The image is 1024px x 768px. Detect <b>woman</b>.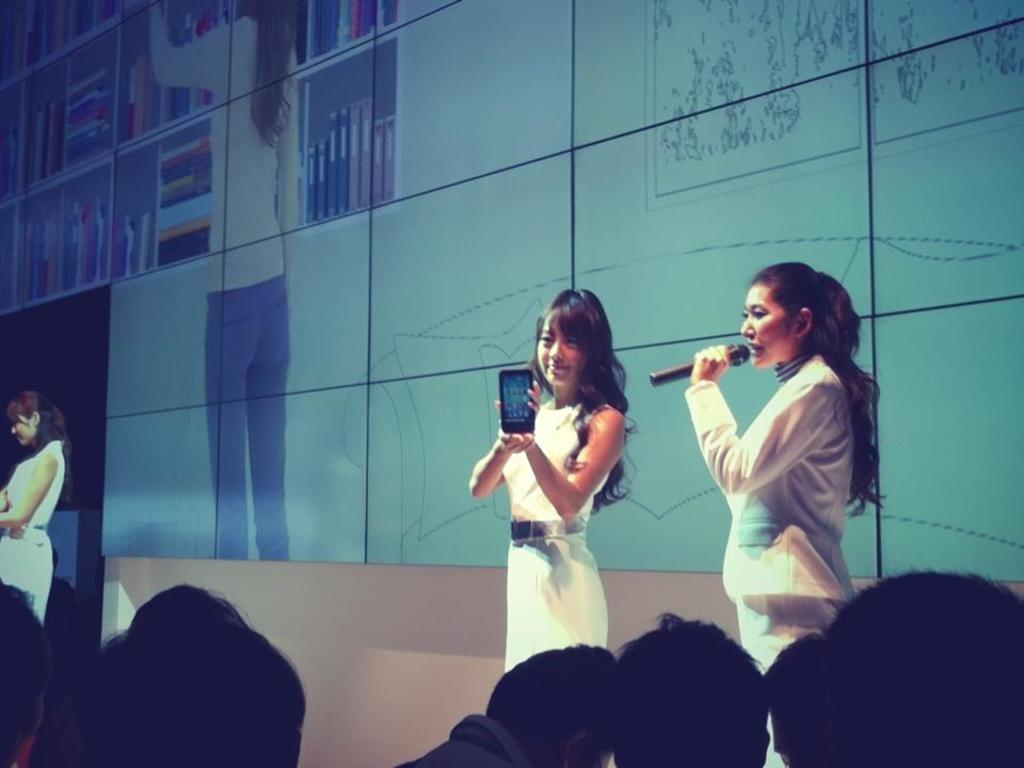
Detection: {"x1": 674, "y1": 252, "x2": 865, "y2": 767}.
